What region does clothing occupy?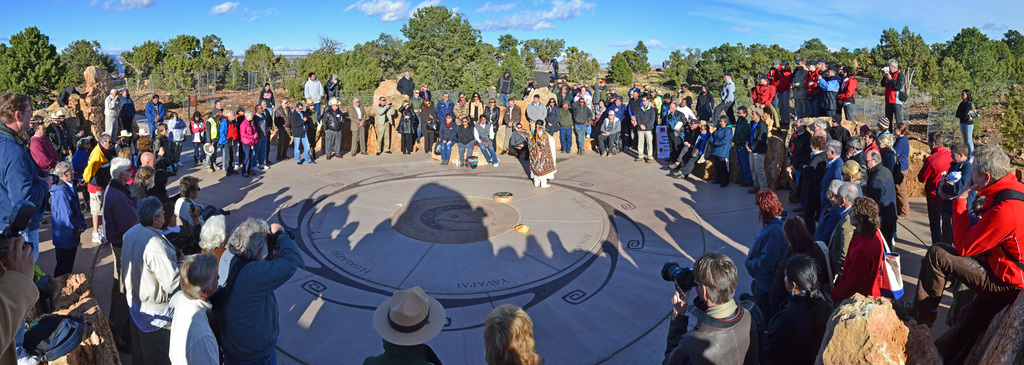
(509, 128, 531, 156).
